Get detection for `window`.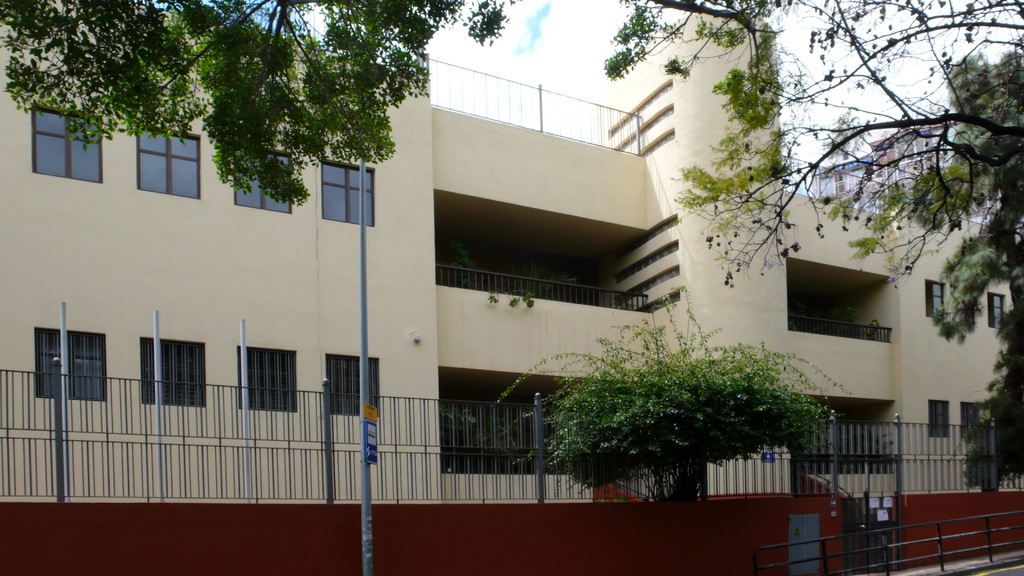
Detection: BBox(925, 277, 940, 318).
